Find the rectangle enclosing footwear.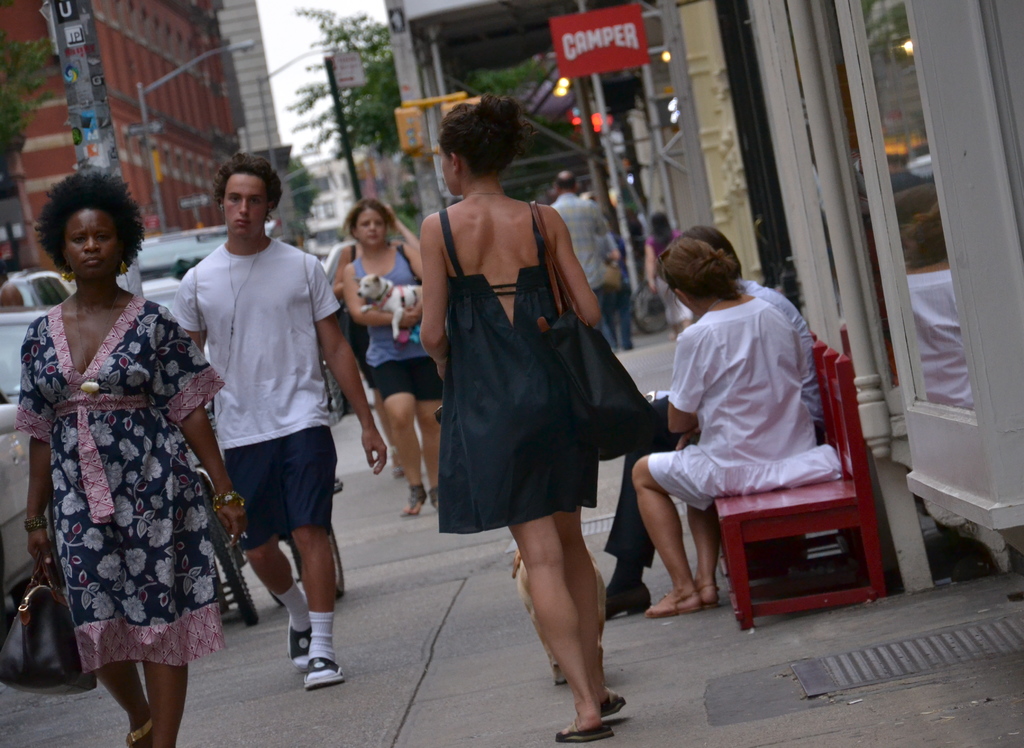
<region>125, 719, 152, 747</region>.
